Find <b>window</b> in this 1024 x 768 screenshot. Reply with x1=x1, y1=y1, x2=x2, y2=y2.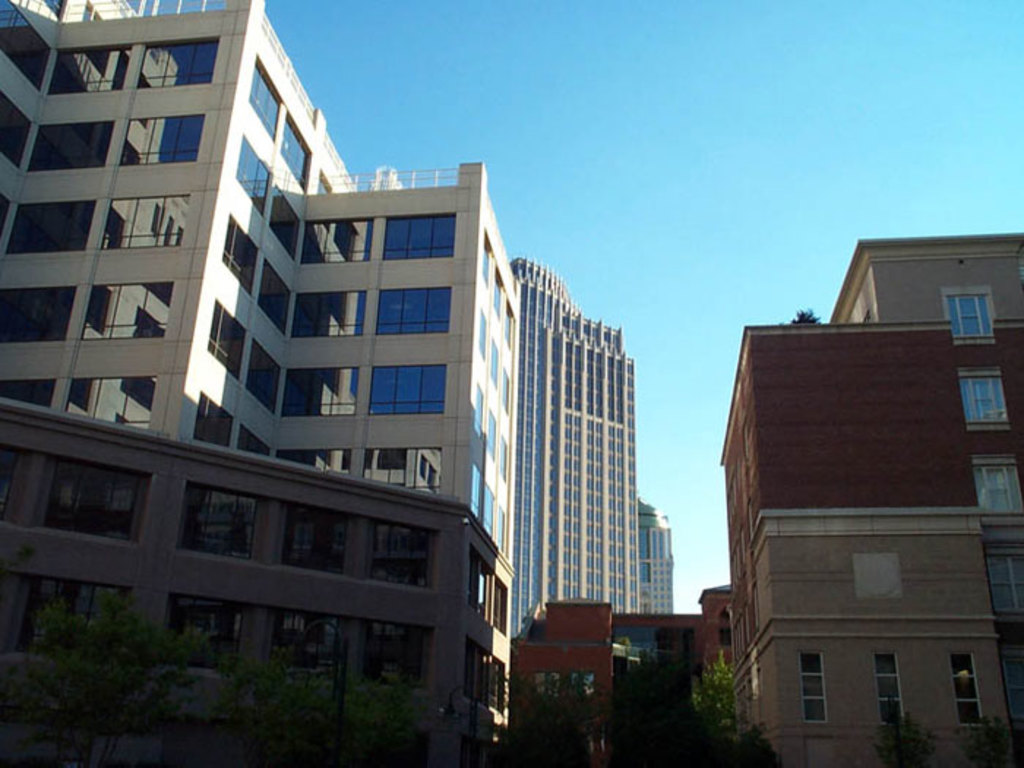
x1=360, y1=620, x2=437, y2=686.
